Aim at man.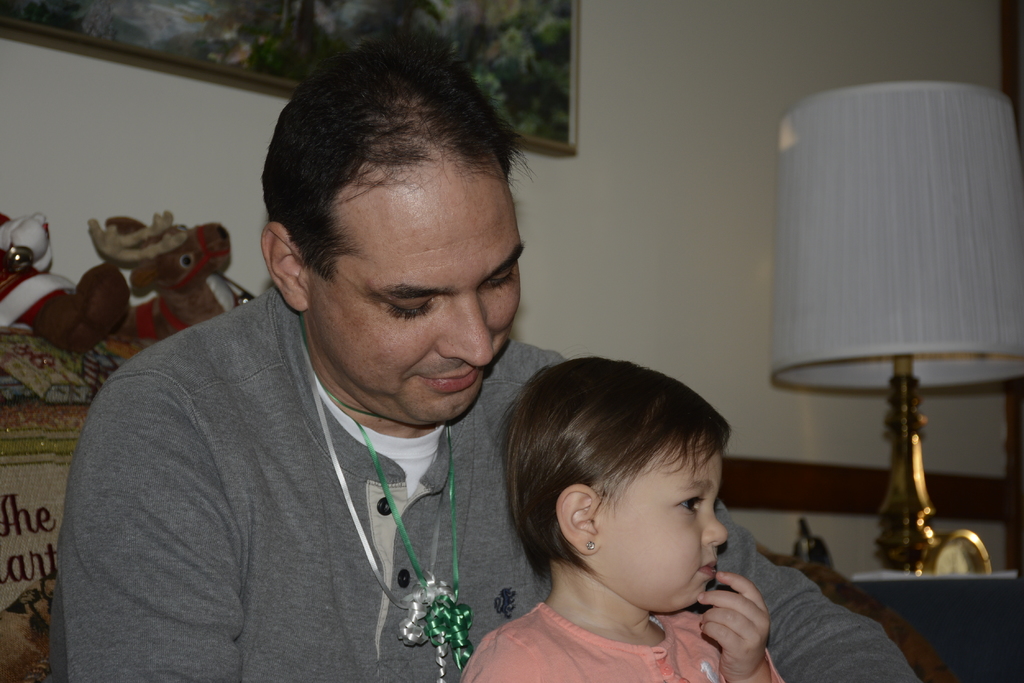
Aimed at bbox(49, 31, 918, 682).
